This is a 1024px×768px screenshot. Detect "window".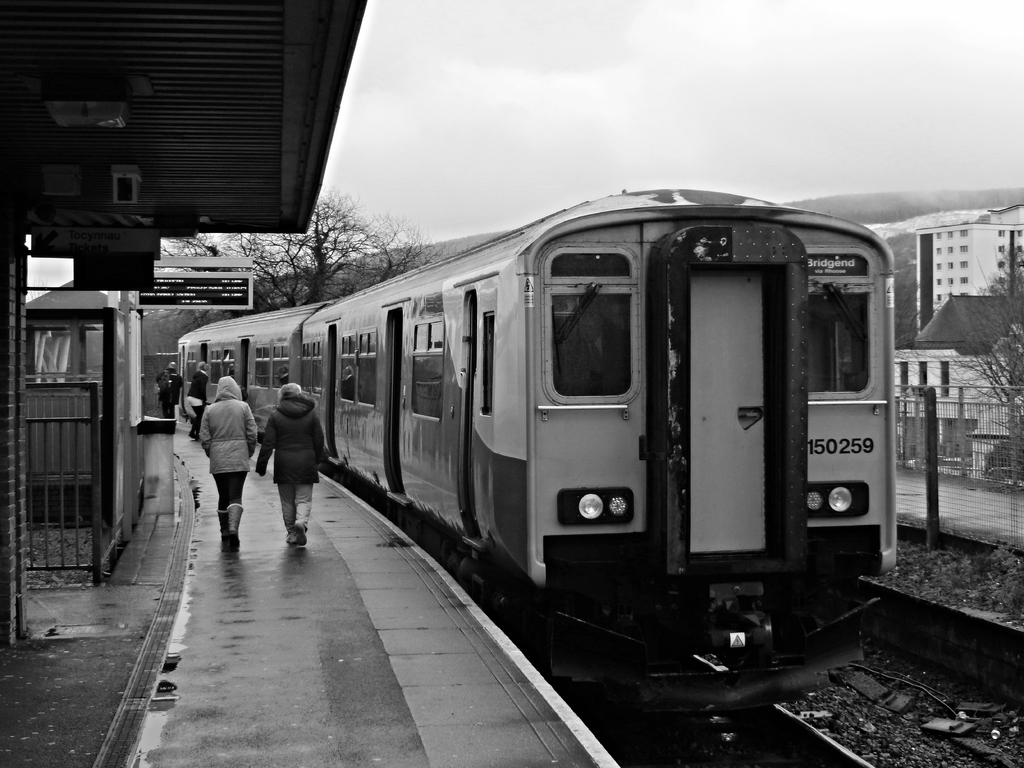
box=[935, 244, 941, 255].
